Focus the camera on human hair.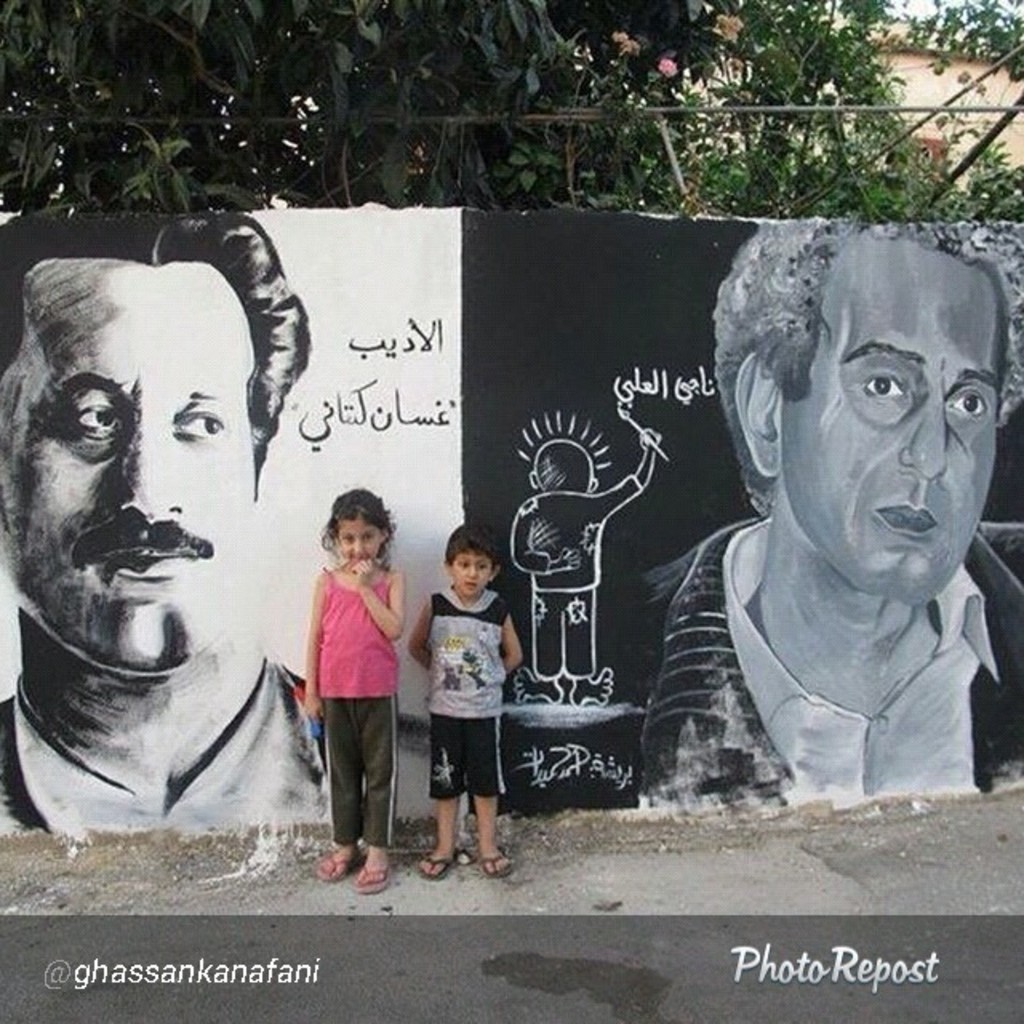
Focus region: (left=710, top=214, right=1022, bottom=507).
